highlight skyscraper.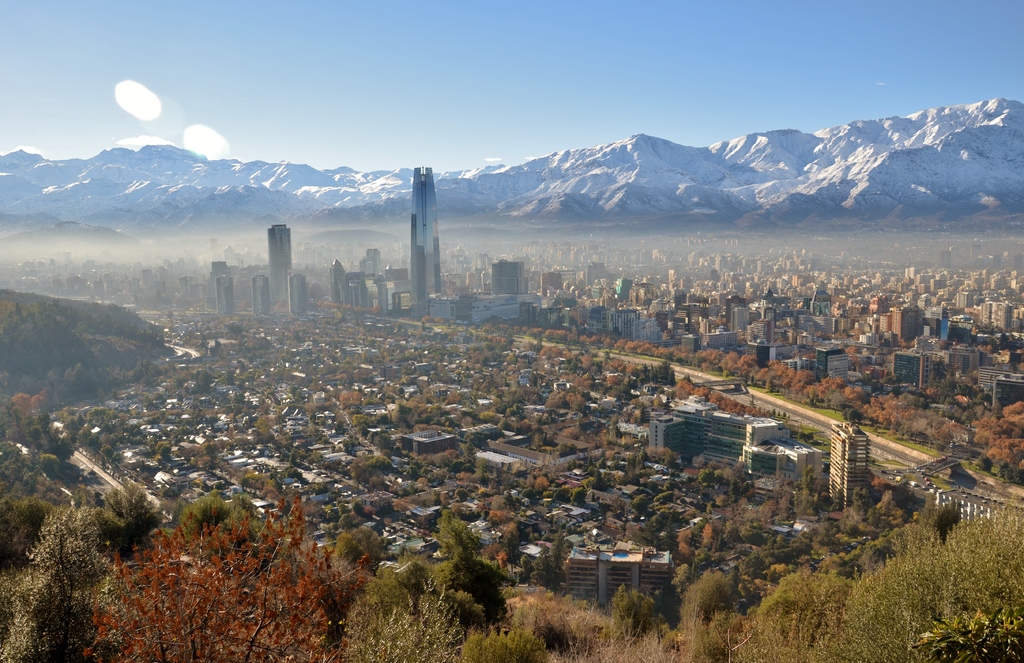
Highlighted region: bbox=[260, 221, 294, 317].
